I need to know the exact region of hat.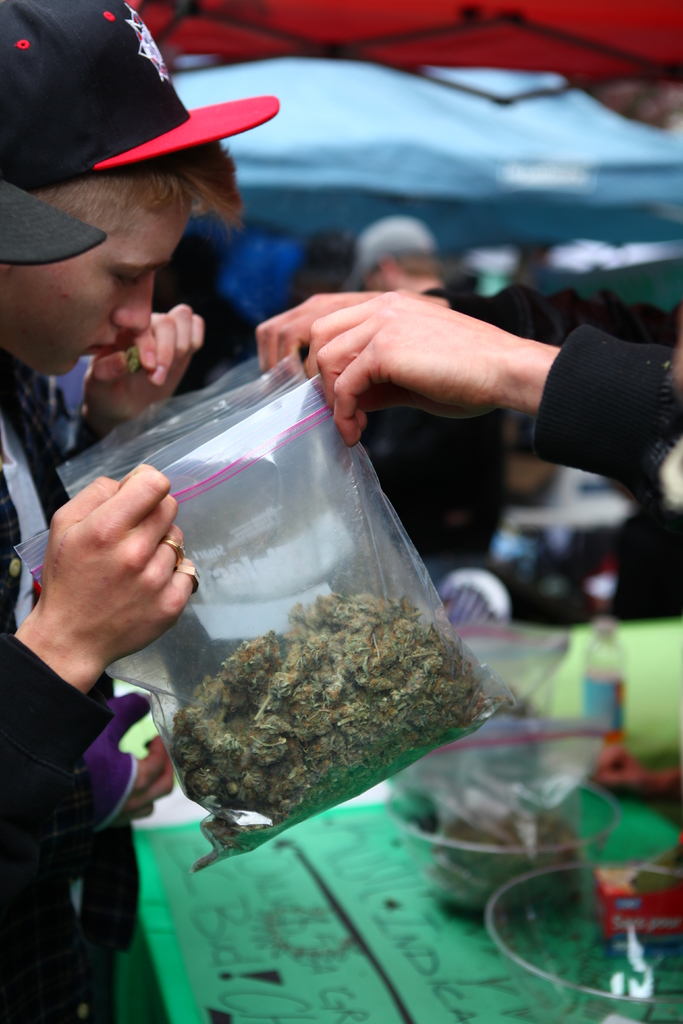
Region: x1=0, y1=0, x2=286, y2=197.
